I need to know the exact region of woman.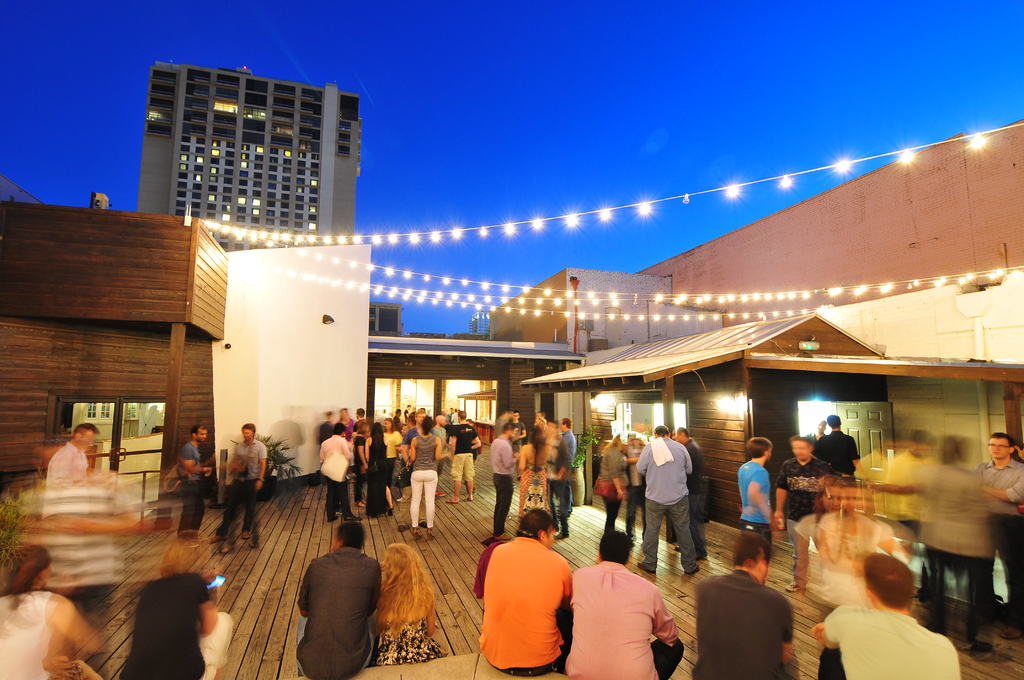
Region: bbox(377, 421, 401, 480).
